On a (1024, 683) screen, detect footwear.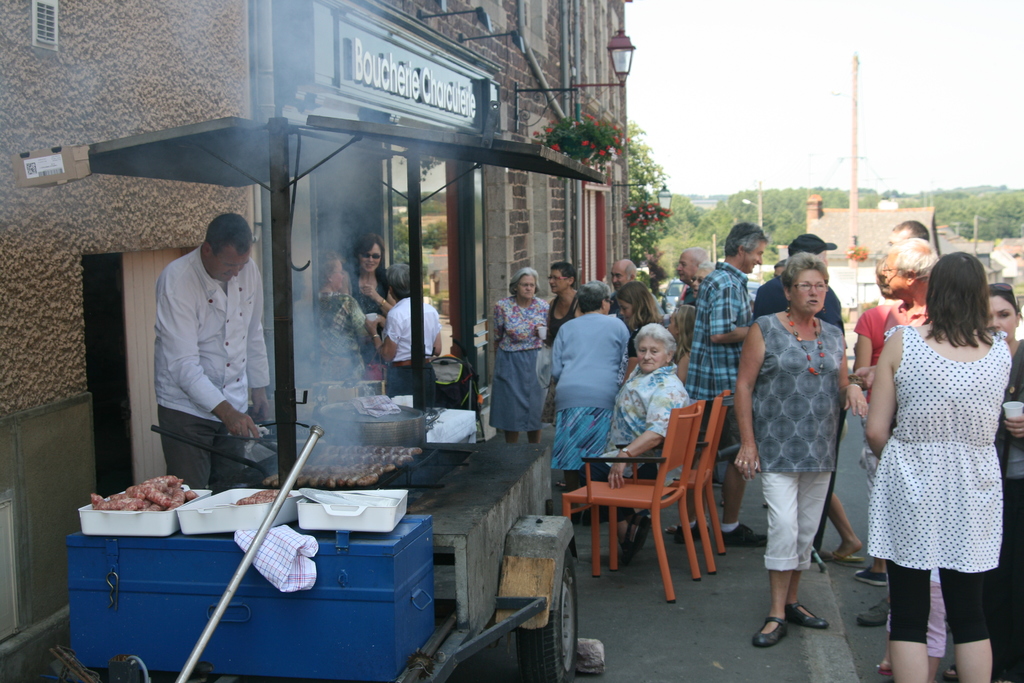
x1=754 y1=614 x2=788 y2=646.
